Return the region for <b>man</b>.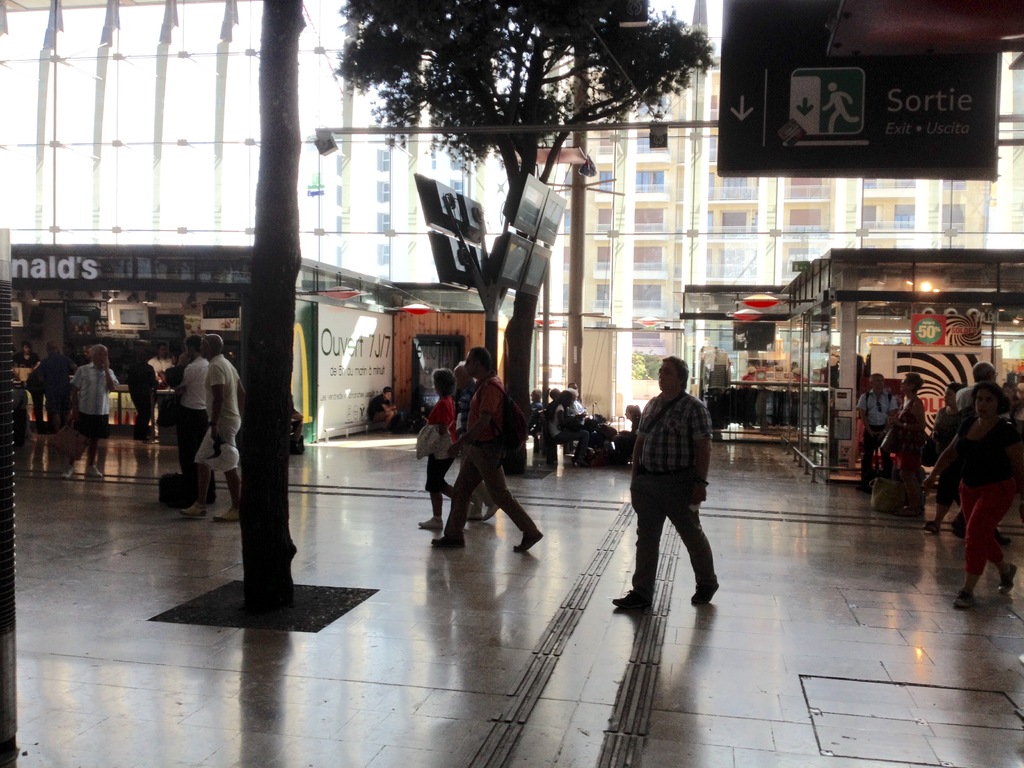
region(12, 339, 41, 368).
